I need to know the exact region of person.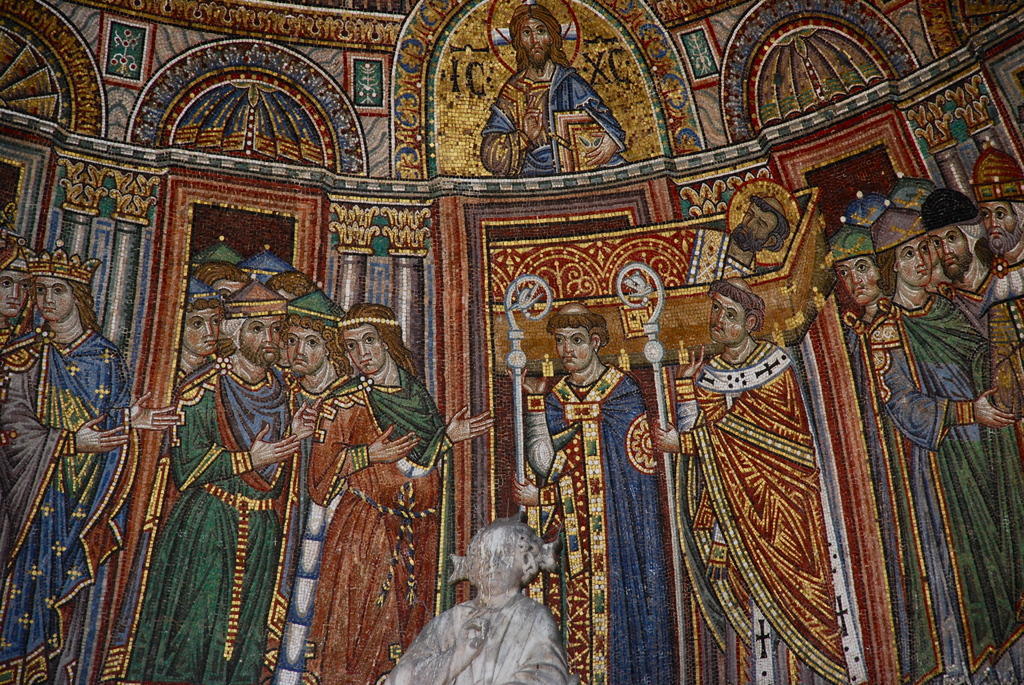
Region: [124, 276, 321, 684].
